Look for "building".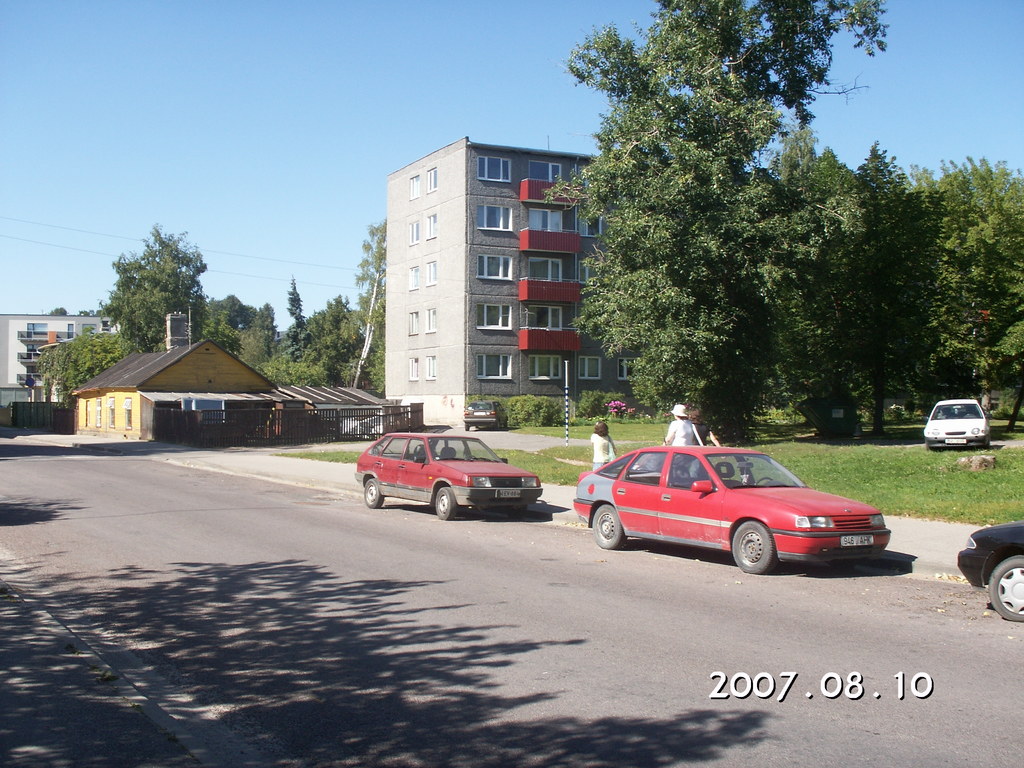
Found: <bbox>382, 136, 623, 422</bbox>.
